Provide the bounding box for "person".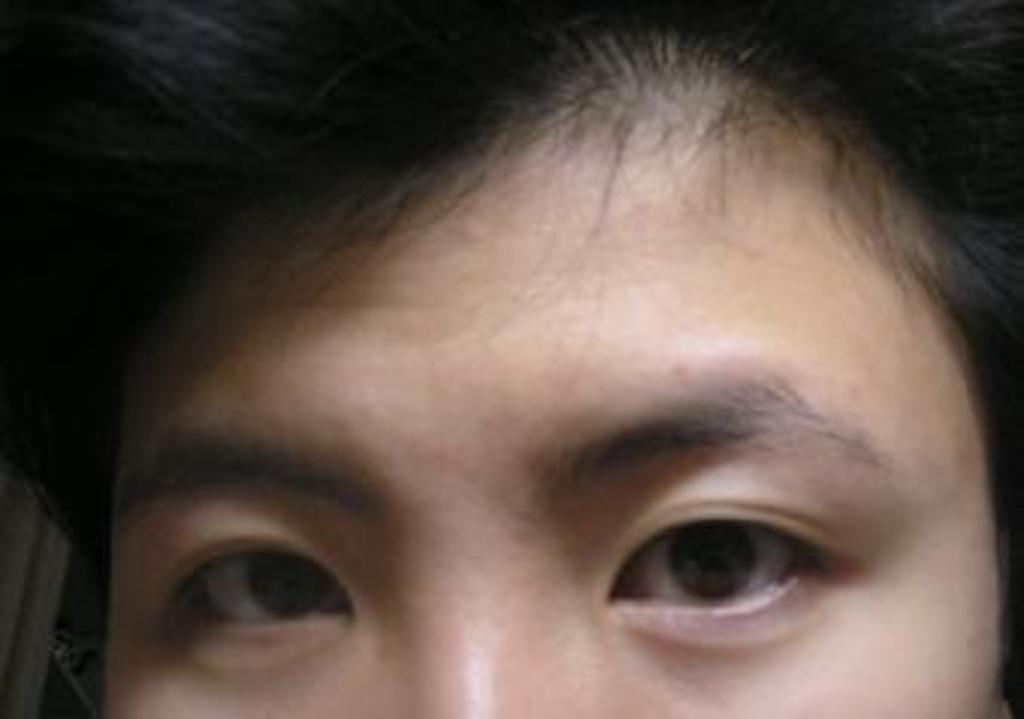
pyautogui.locateOnScreen(30, 24, 1018, 718).
